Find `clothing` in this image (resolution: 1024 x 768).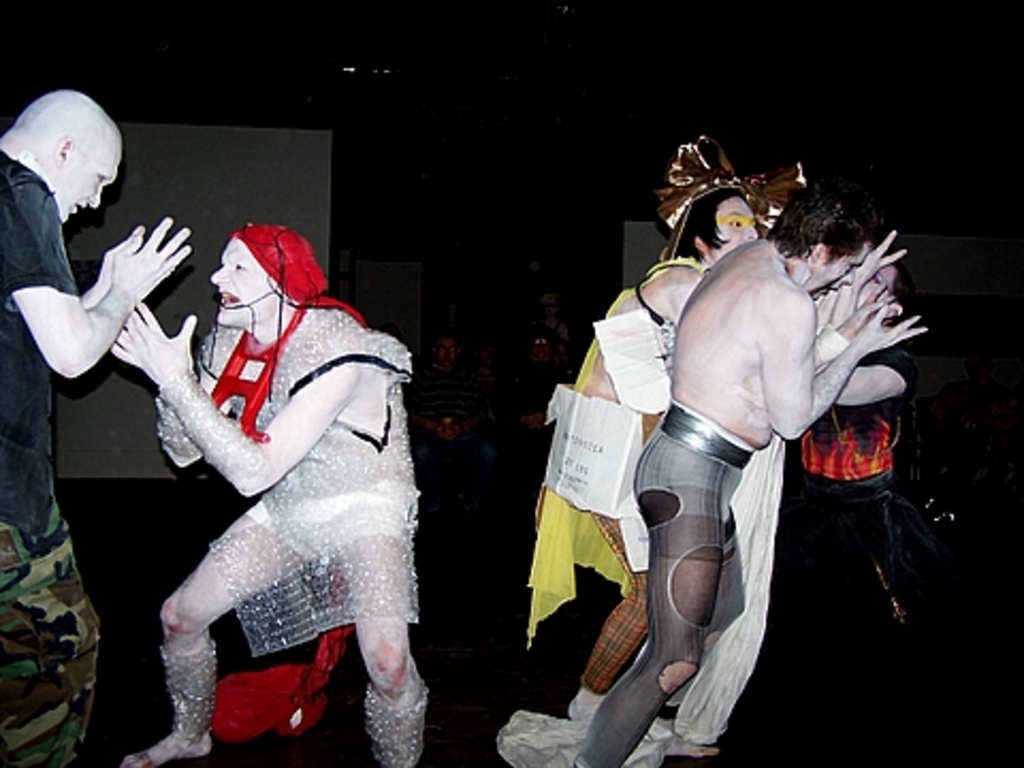
x1=802 y1=346 x2=943 y2=636.
